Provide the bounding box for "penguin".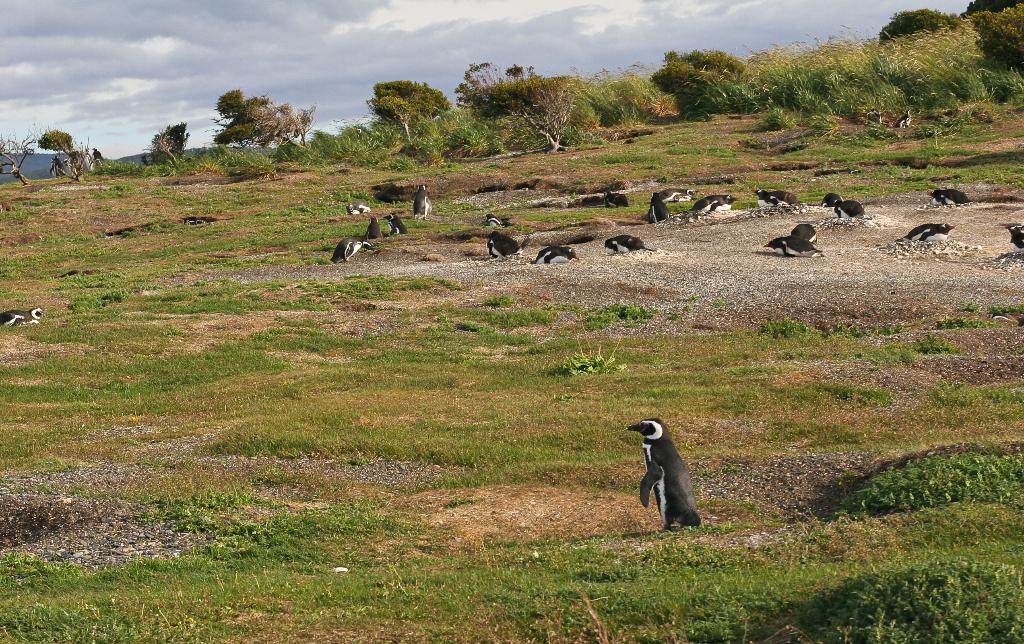
<region>604, 190, 630, 206</region>.
